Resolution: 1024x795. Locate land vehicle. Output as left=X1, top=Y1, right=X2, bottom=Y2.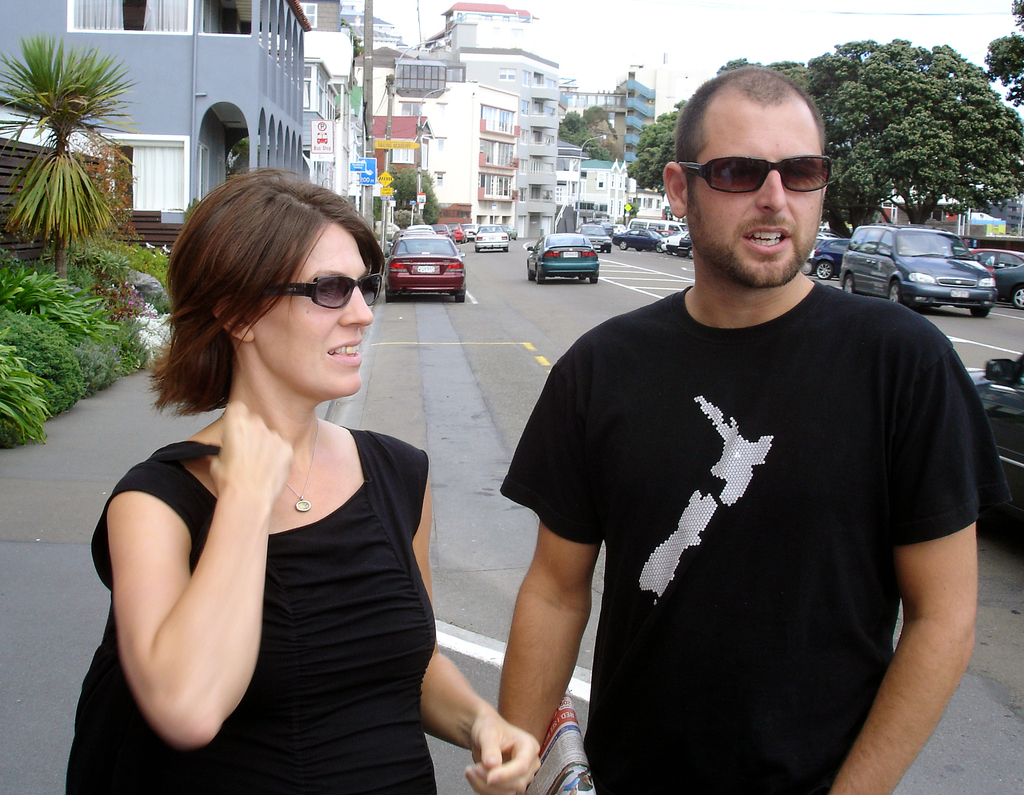
left=527, top=233, right=598, bottom=280.
